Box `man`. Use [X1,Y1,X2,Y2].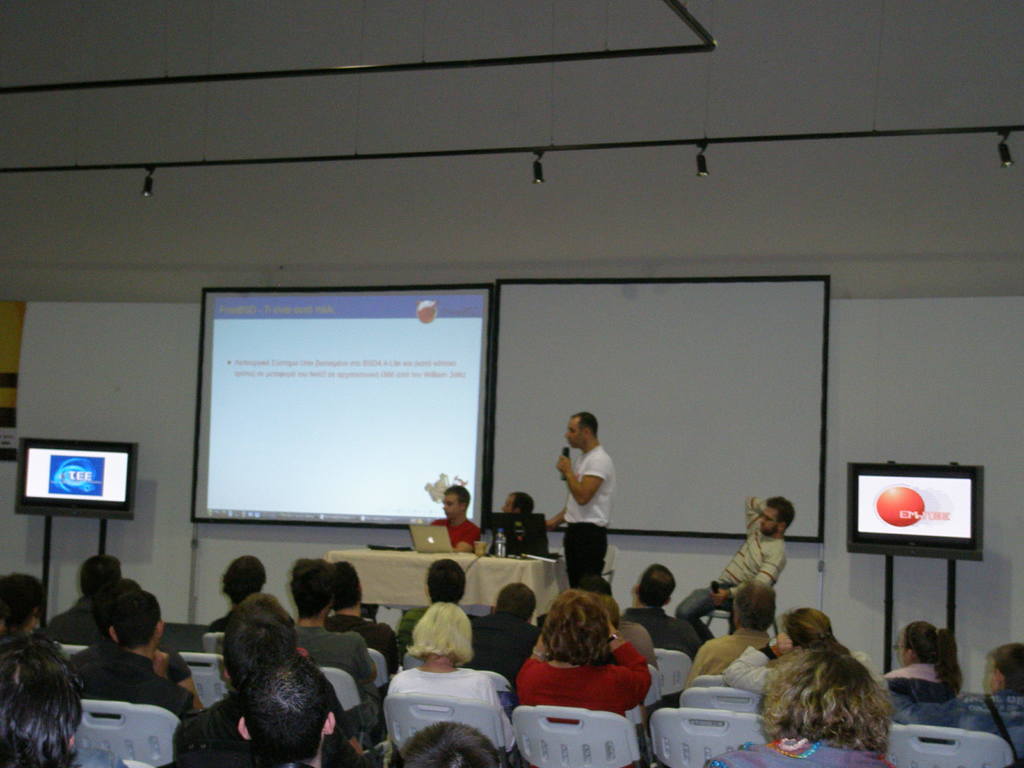
[401,481,483,645].
